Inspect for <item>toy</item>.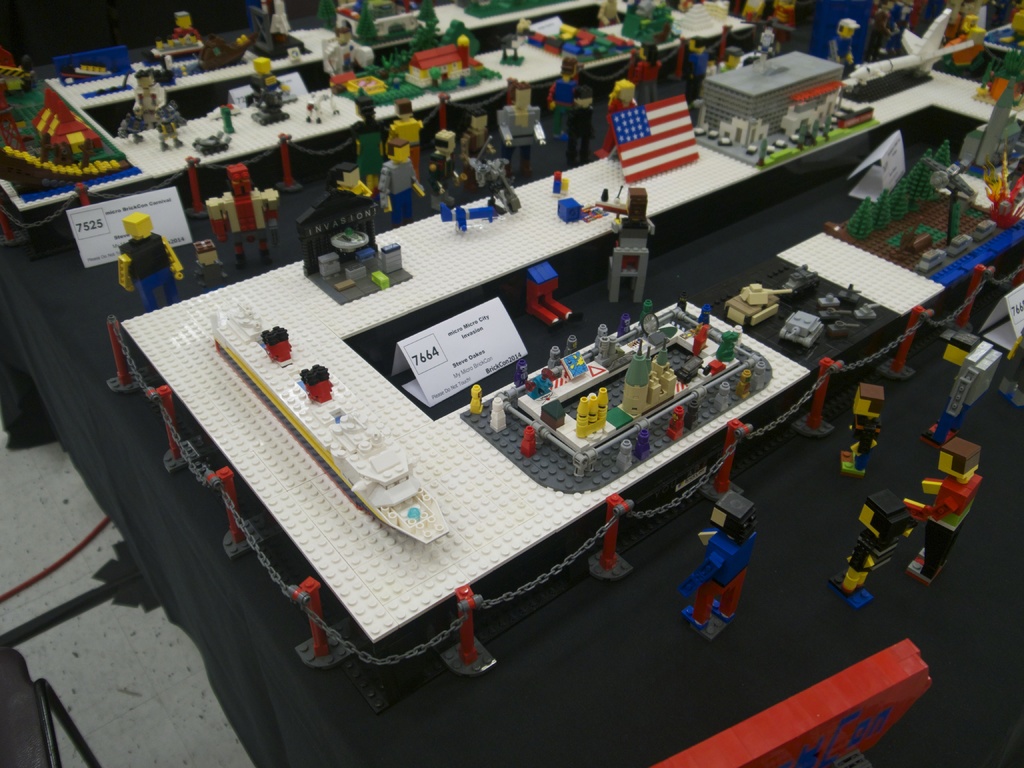
Inspection: box(385, 101, 425, 186).
